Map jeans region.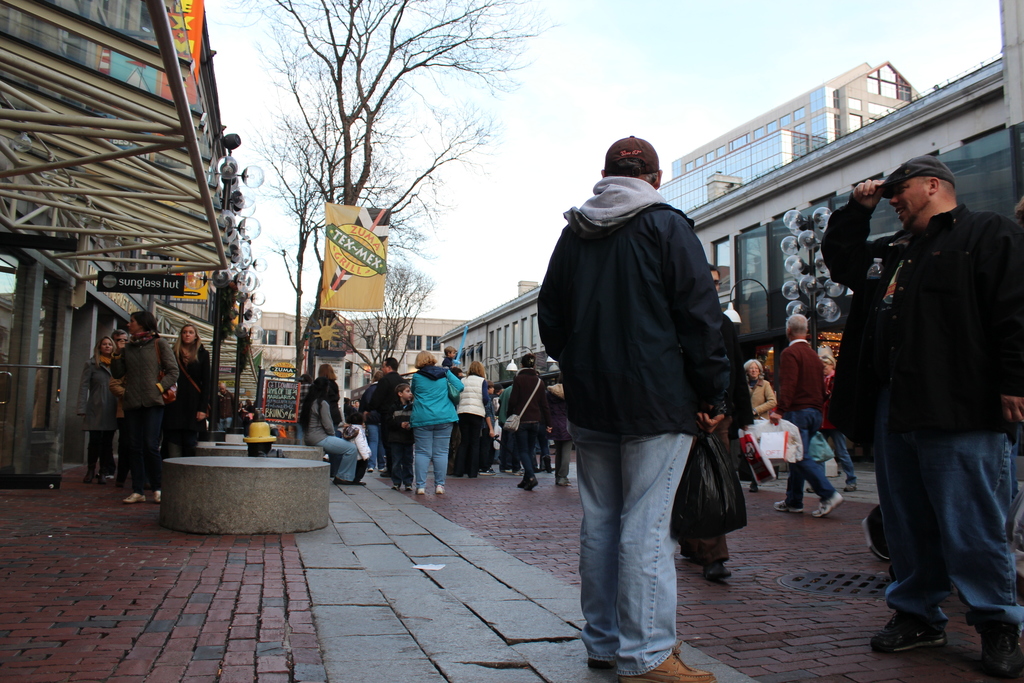
Mapped to pyautogui.locateOnScreen(371, 425, 377, 470).
